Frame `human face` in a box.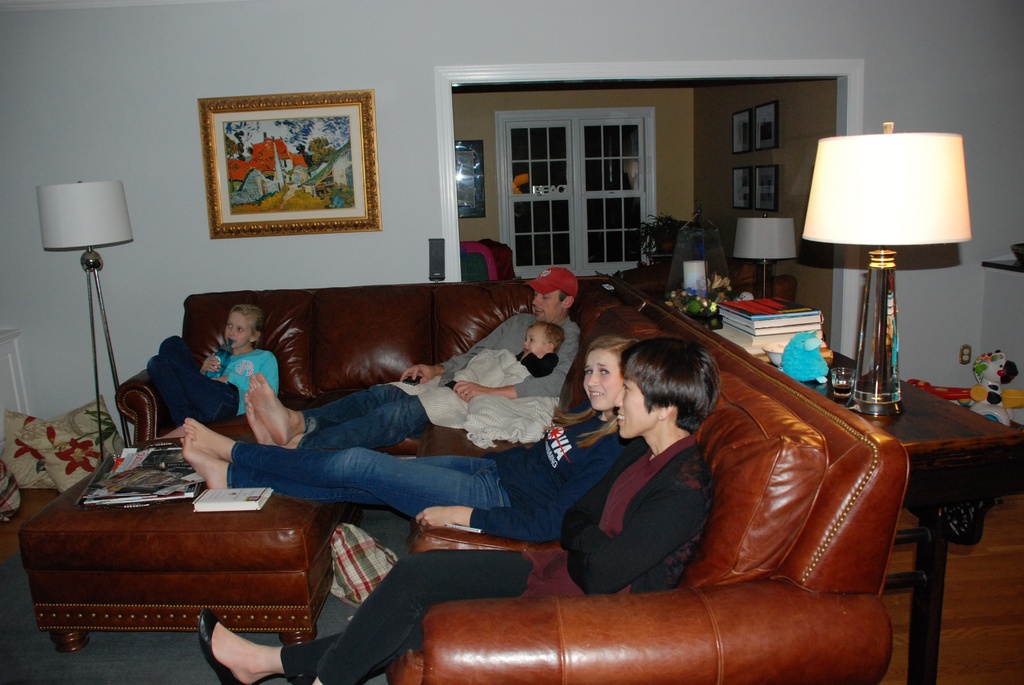
locate(522, 326, 541, 353).
